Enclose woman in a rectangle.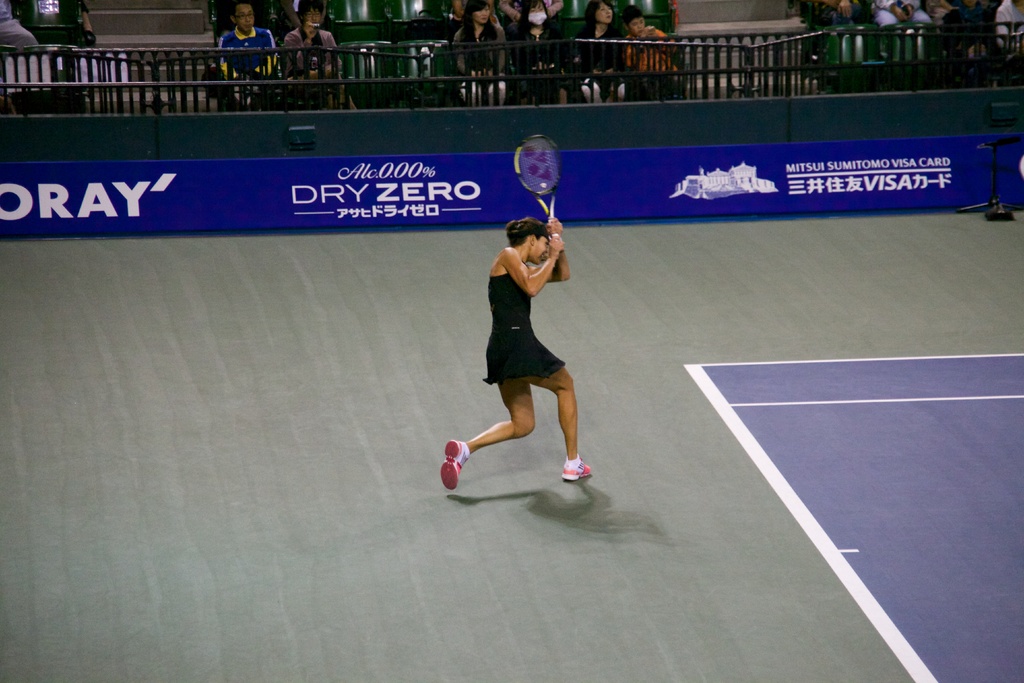
(508,0,563,102).
